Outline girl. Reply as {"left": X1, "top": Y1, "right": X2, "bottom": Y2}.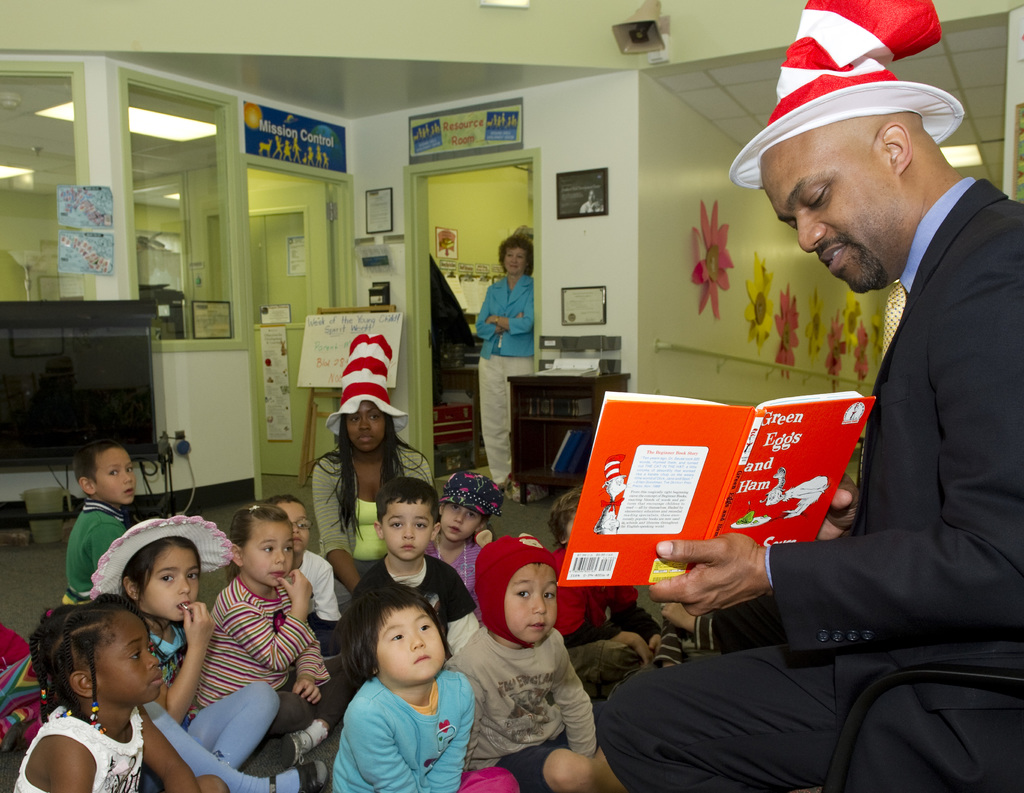
{"left": 453, "top": 535, "right": 603, "bottom": 789}.
